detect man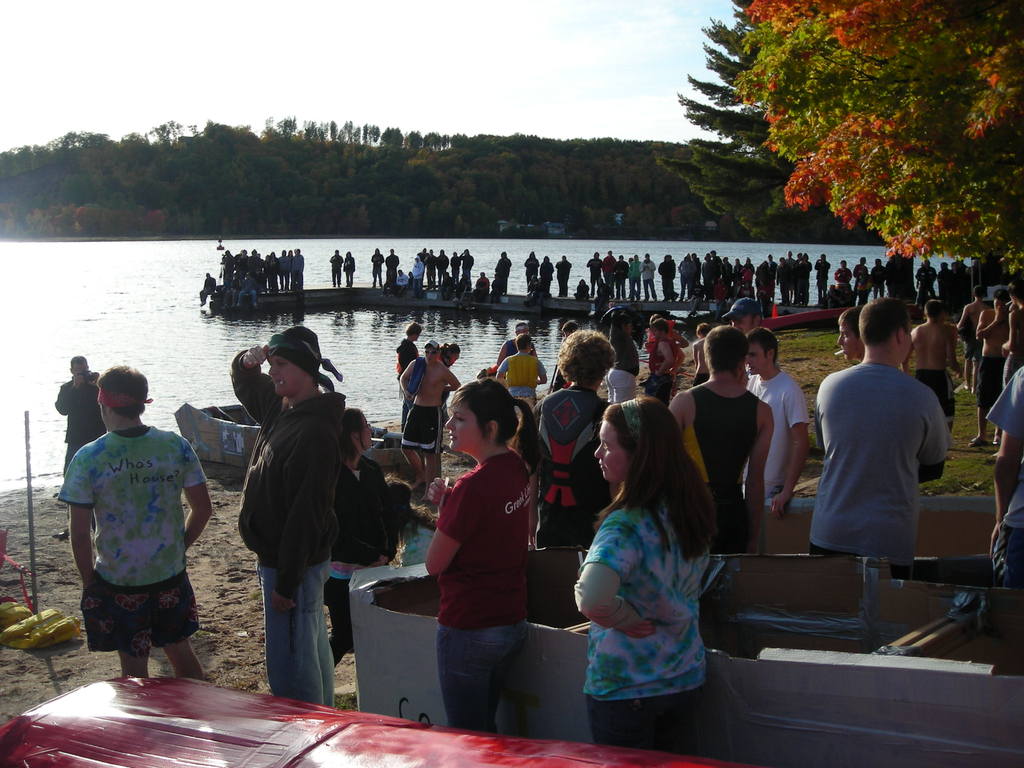
x1=60 y1=363 x2=214 y2=678
